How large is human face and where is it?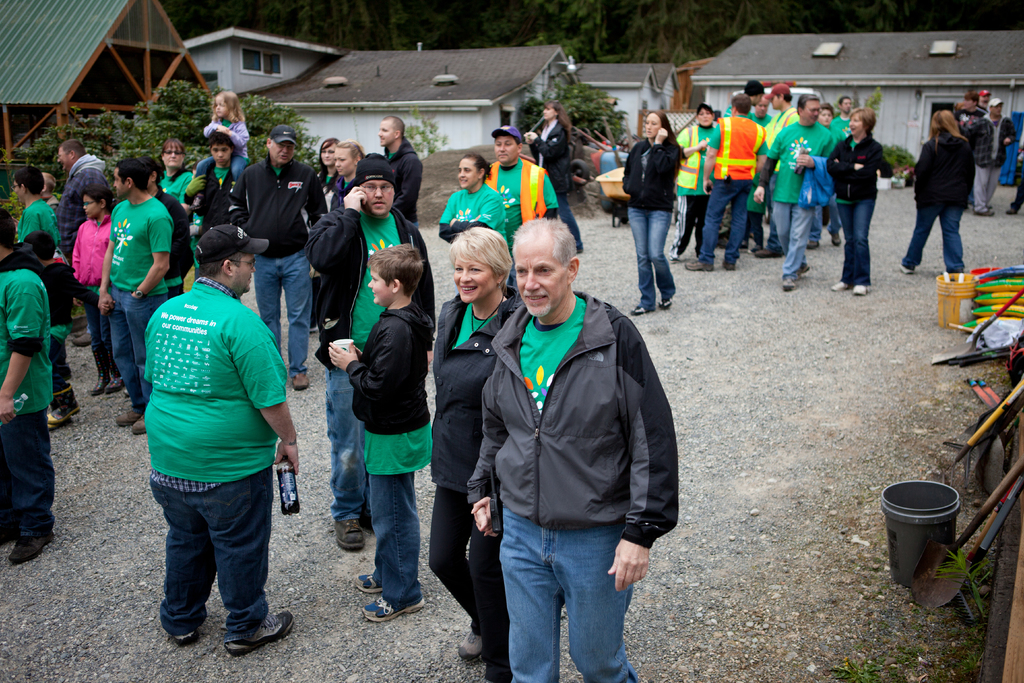
Bounding box: x1=456, y1=157, x2=481, y2=193.
